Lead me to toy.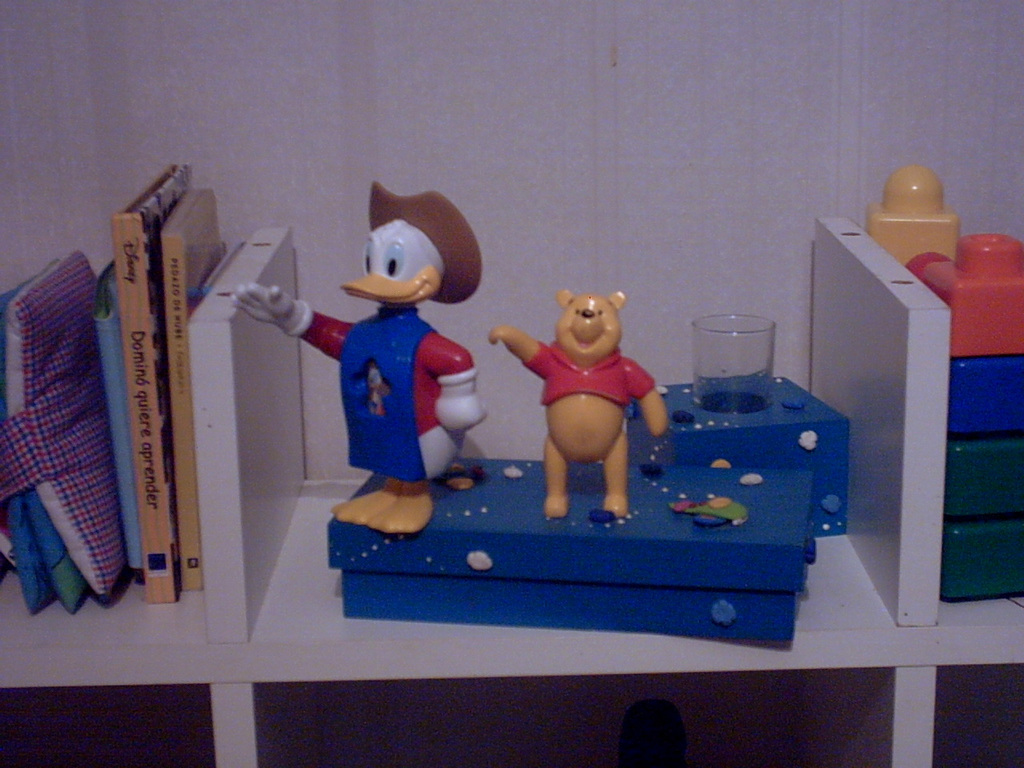
Lead to x1=484, y1=296, x2=668, y2=531.
